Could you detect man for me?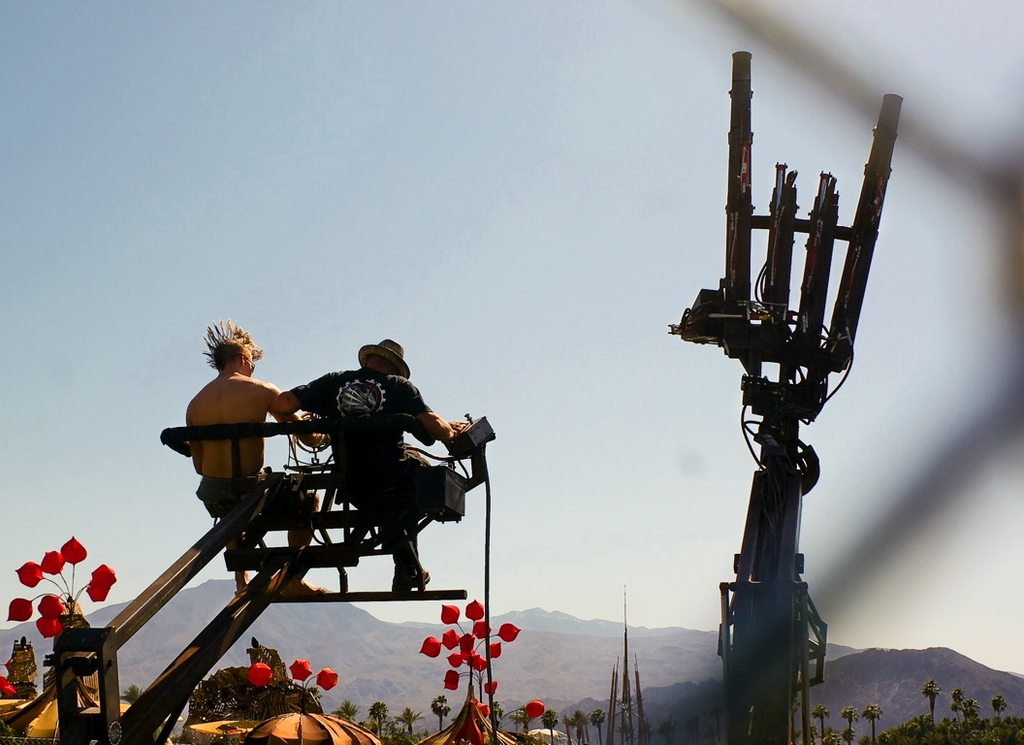
Detection result: crop(269, 335, 464, 590).
